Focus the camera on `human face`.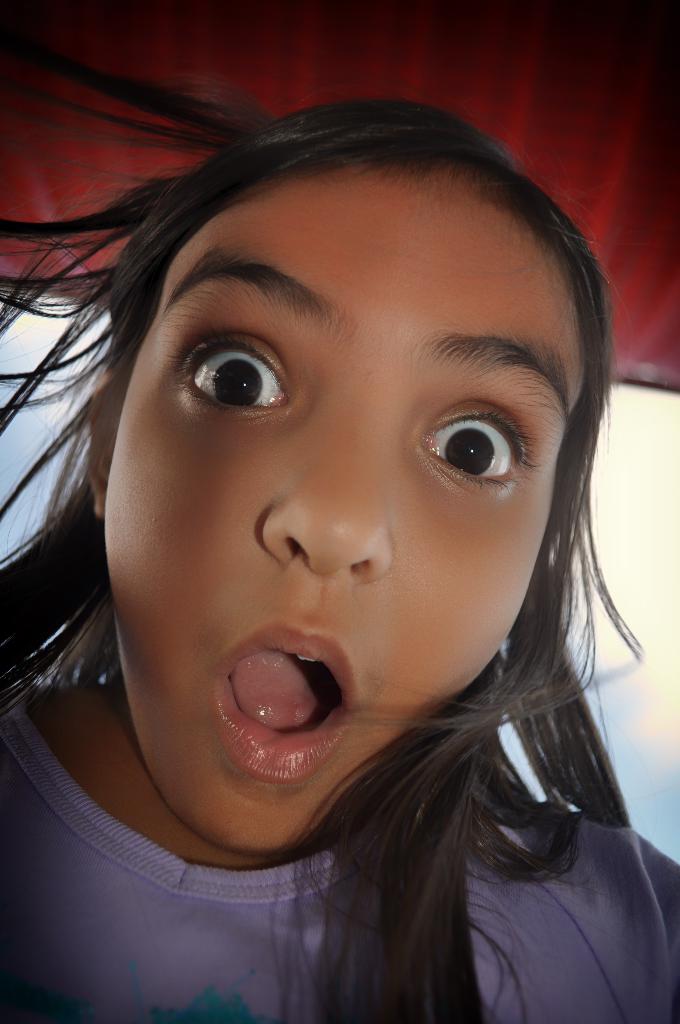
Focus region: 101,164,588,858.
